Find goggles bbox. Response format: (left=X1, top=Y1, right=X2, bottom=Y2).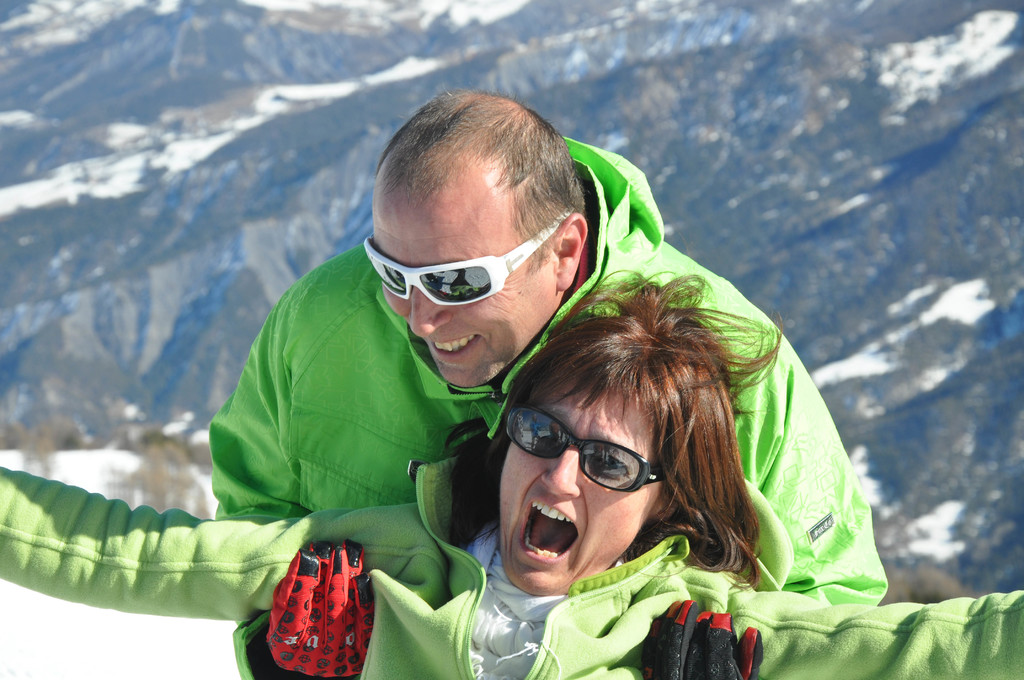
(left=371, top=229, right=575, bottom=314).
